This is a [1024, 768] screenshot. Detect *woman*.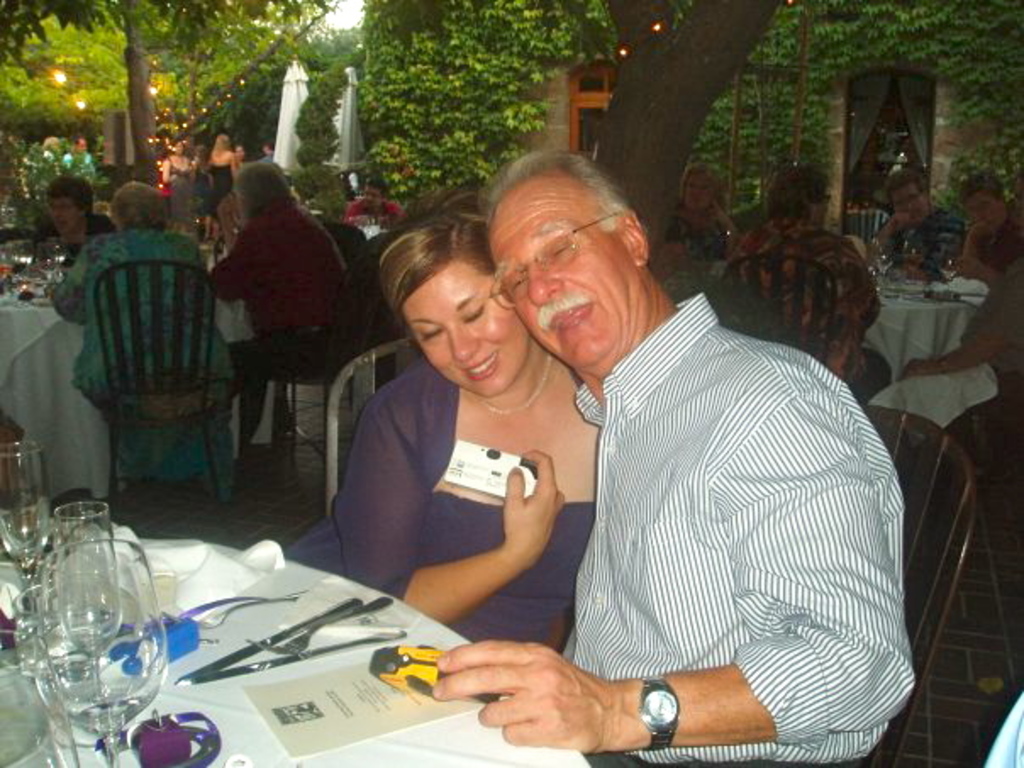
l=663, t=154, r=746, b=280.
